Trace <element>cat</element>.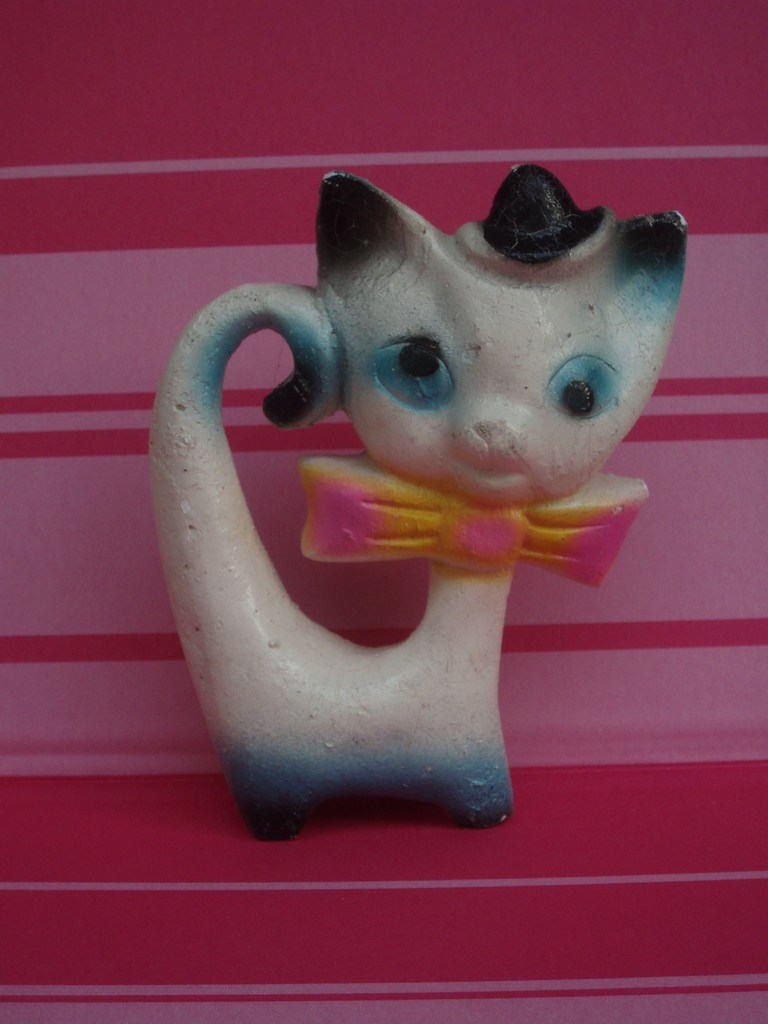
Traced to select_region(150, 173, 690, 841).
